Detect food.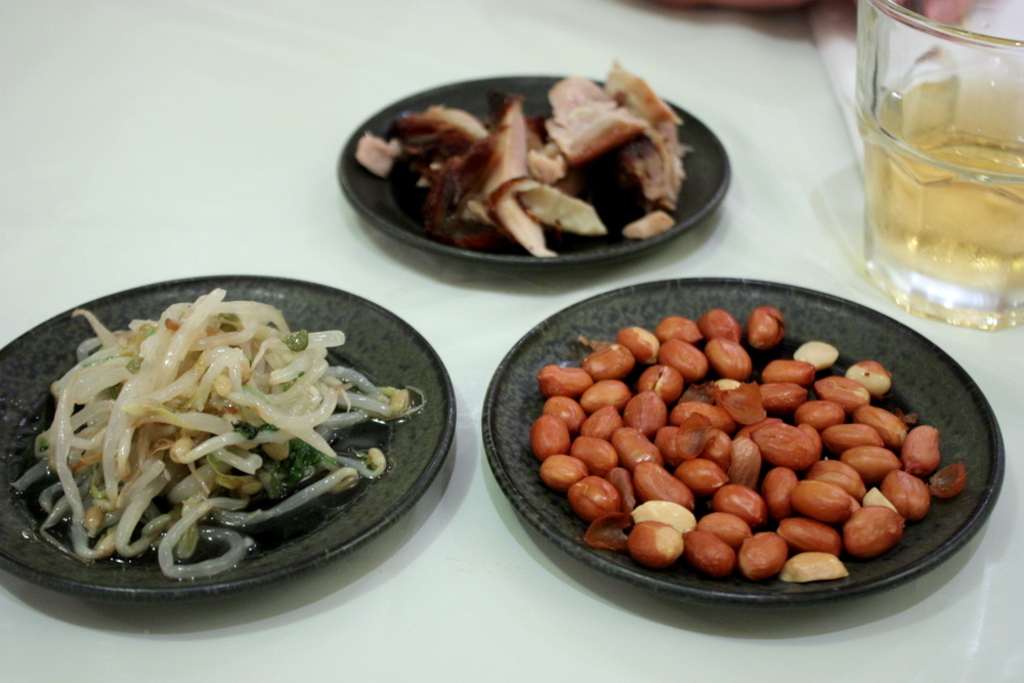
Detected at [x1=519, y1=283, x2=978, y2=605].
